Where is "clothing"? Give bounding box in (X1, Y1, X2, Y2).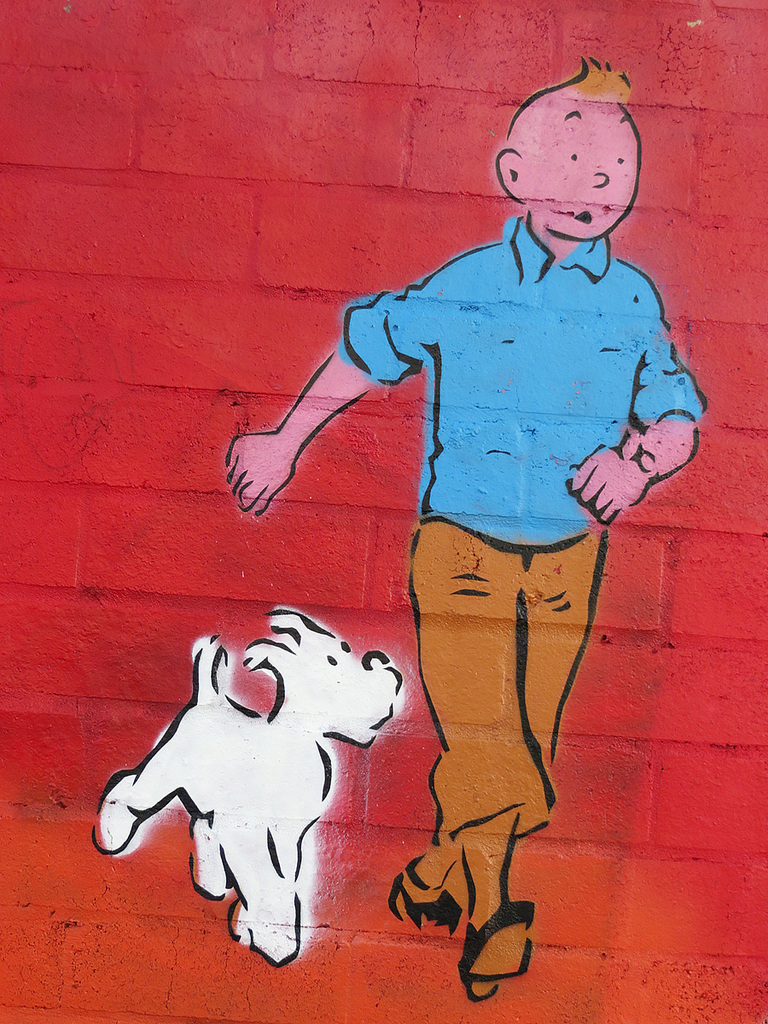
(412, 517, 606, 855).
